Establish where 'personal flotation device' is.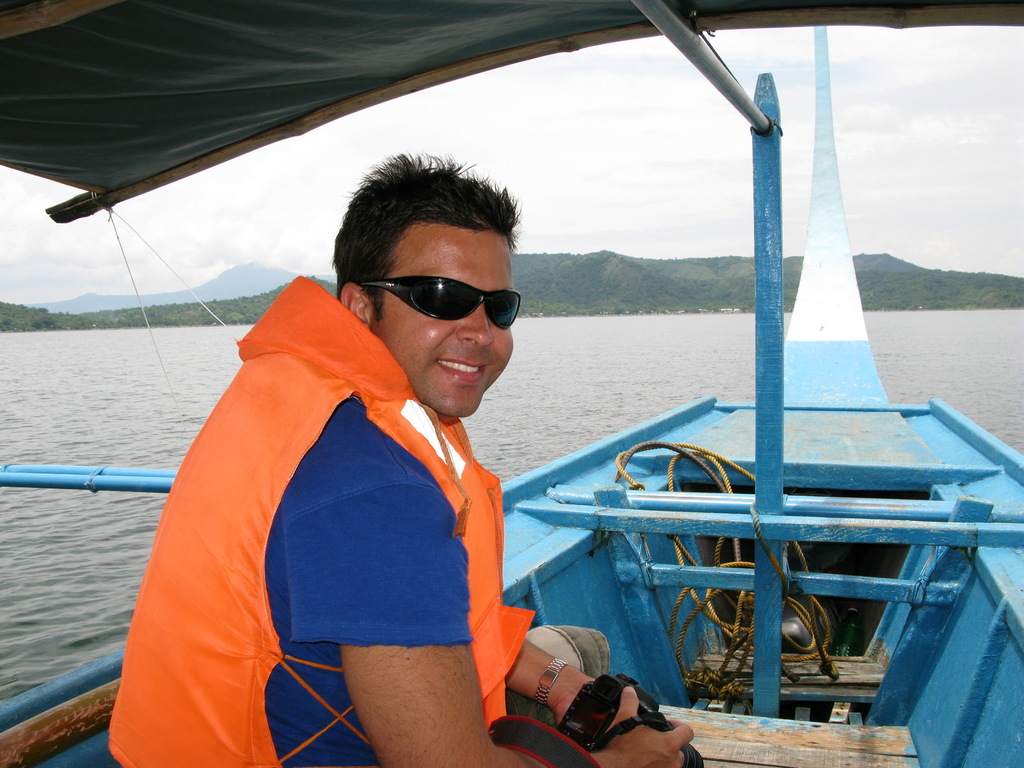
Established at x1=106, y1=276, x2=541, y2=767.
